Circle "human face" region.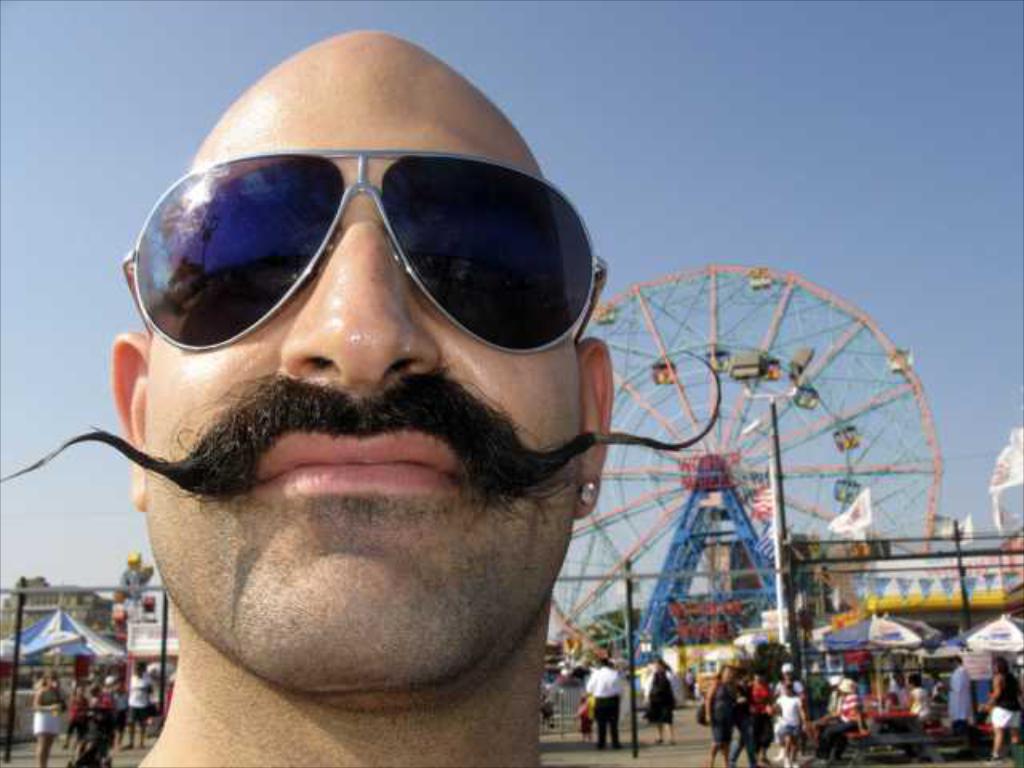
Region: x1=146, y1=34, x2=584, y2=675.
